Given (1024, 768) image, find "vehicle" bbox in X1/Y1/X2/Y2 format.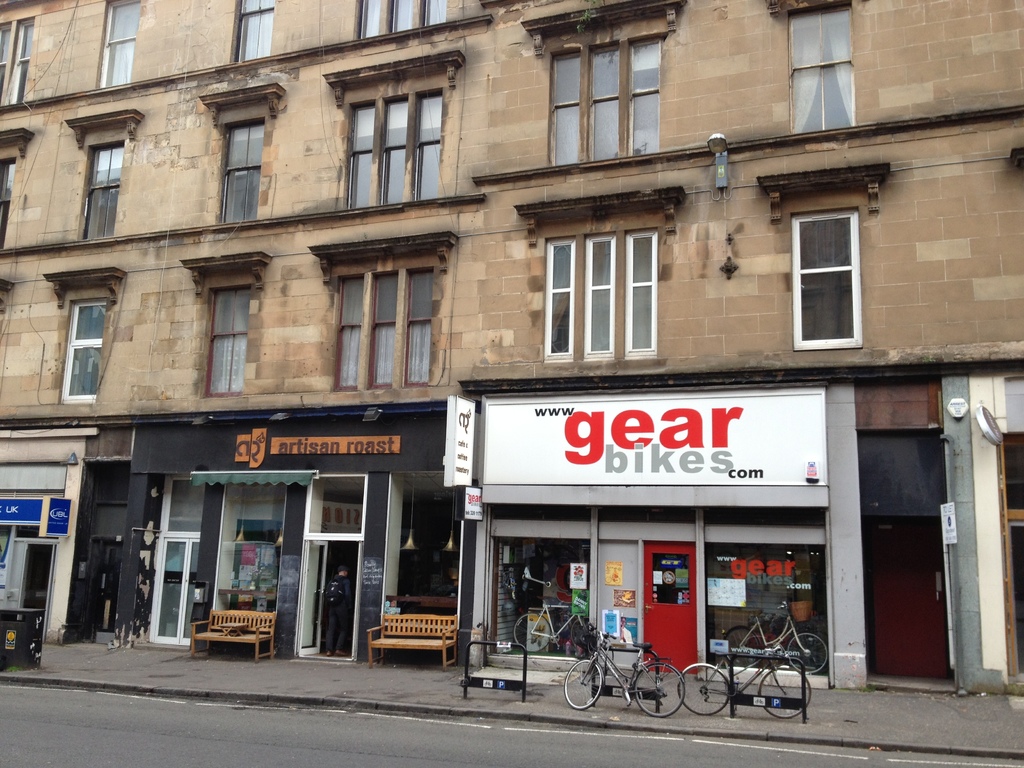
719/595/825/673.
